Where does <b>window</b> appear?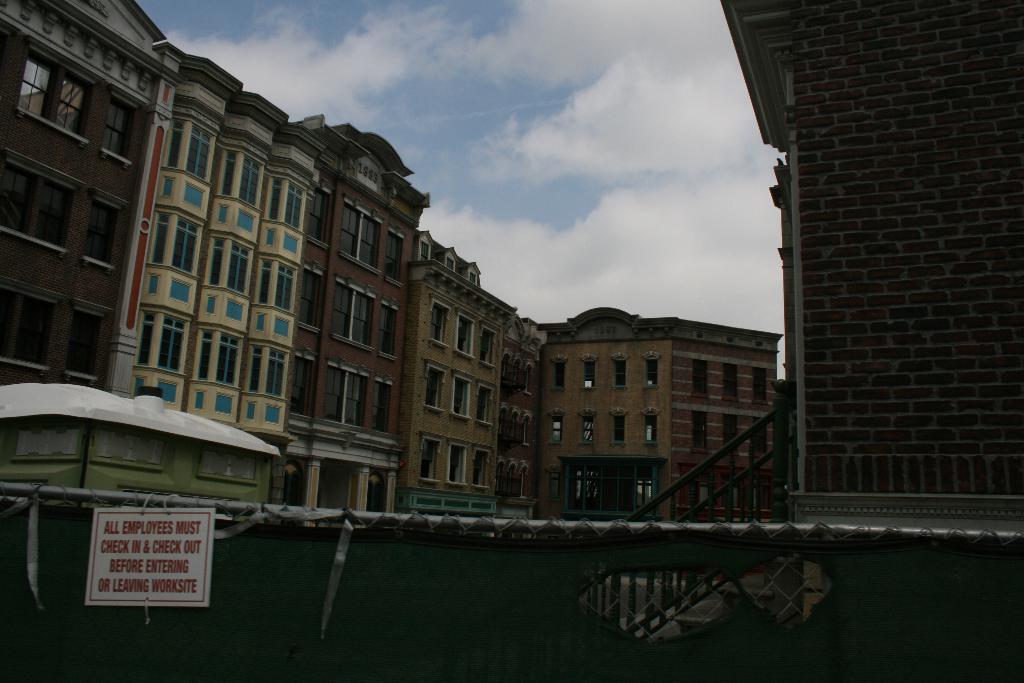
Appears at crop(479, 320, 496, 369).
